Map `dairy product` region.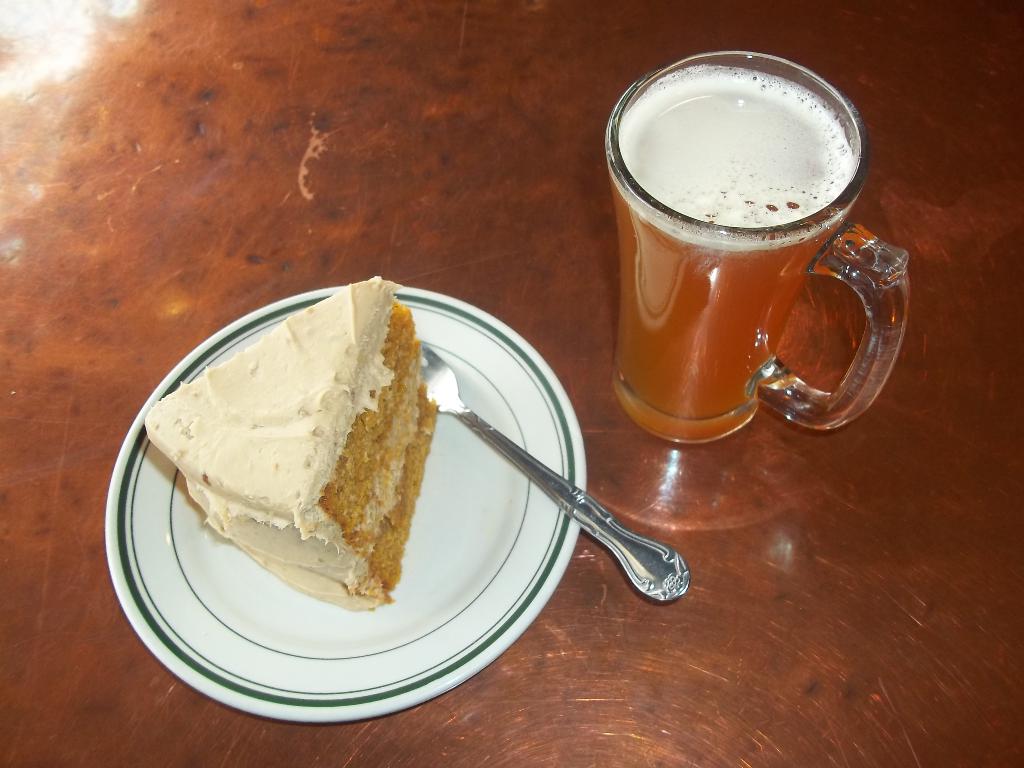
Mapped to x1=173 y1=305 x2=417 y2=591.
